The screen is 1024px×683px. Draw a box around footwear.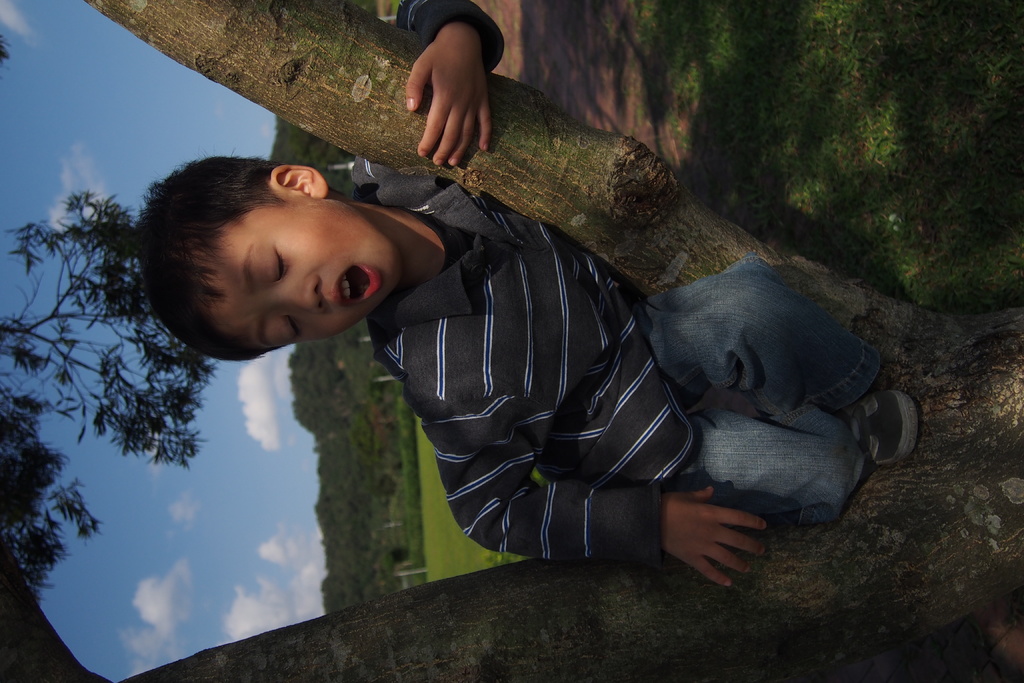
pyautogui.locateOnScreen(849, 388, 916, 468).
